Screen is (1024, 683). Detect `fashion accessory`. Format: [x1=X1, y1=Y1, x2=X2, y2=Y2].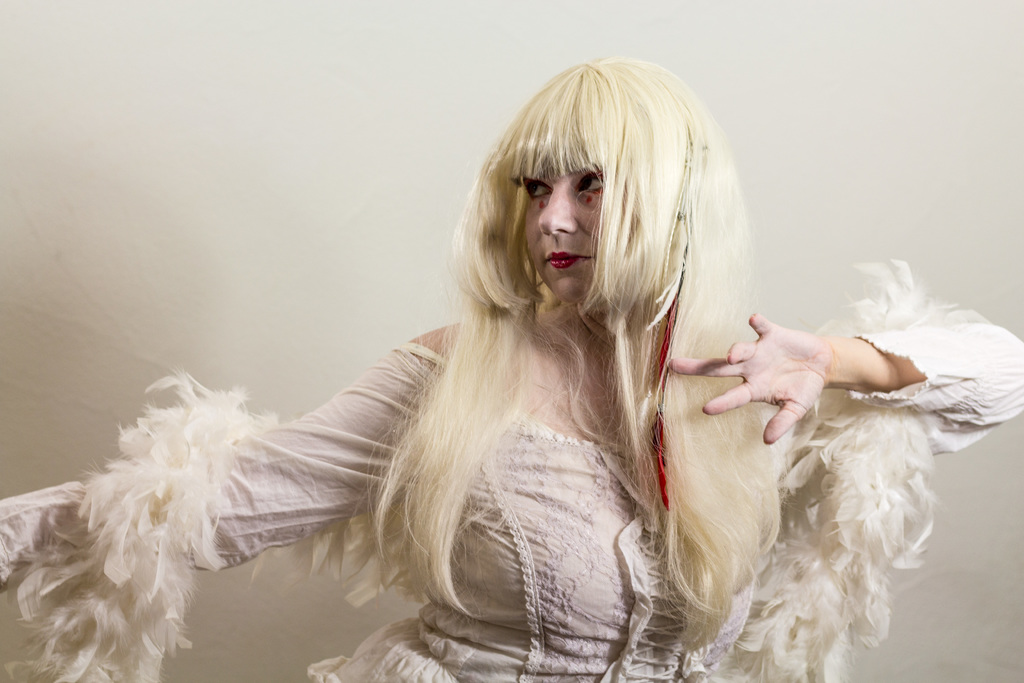
[x1=3, y1=256, x2=995, y2=682].
